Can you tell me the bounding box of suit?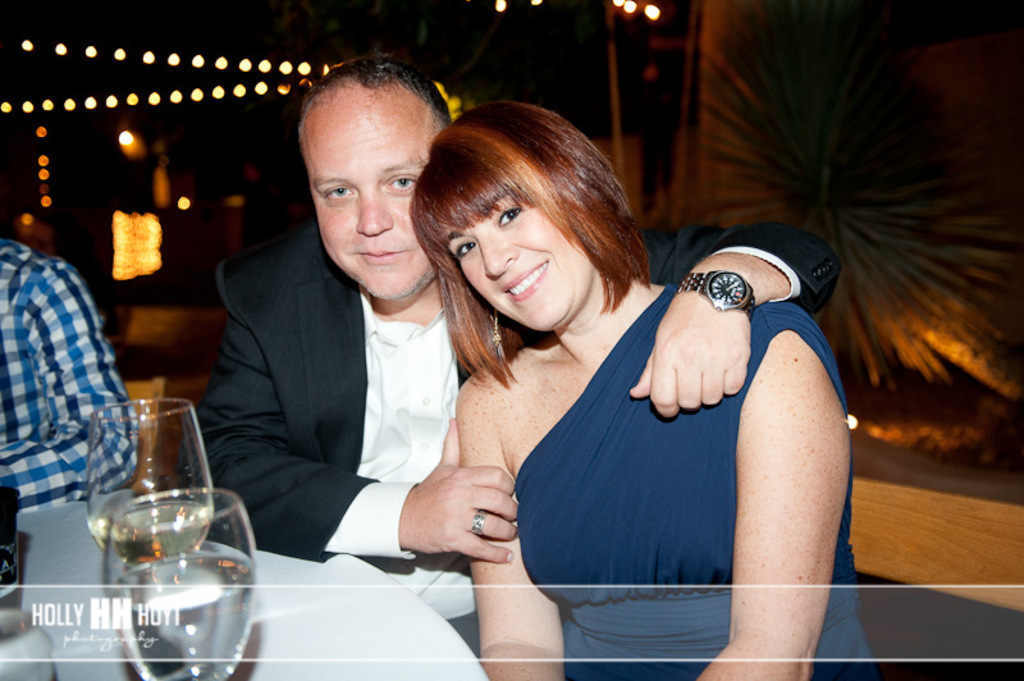
x1=193, y1=218, x2=842, y2=643.
